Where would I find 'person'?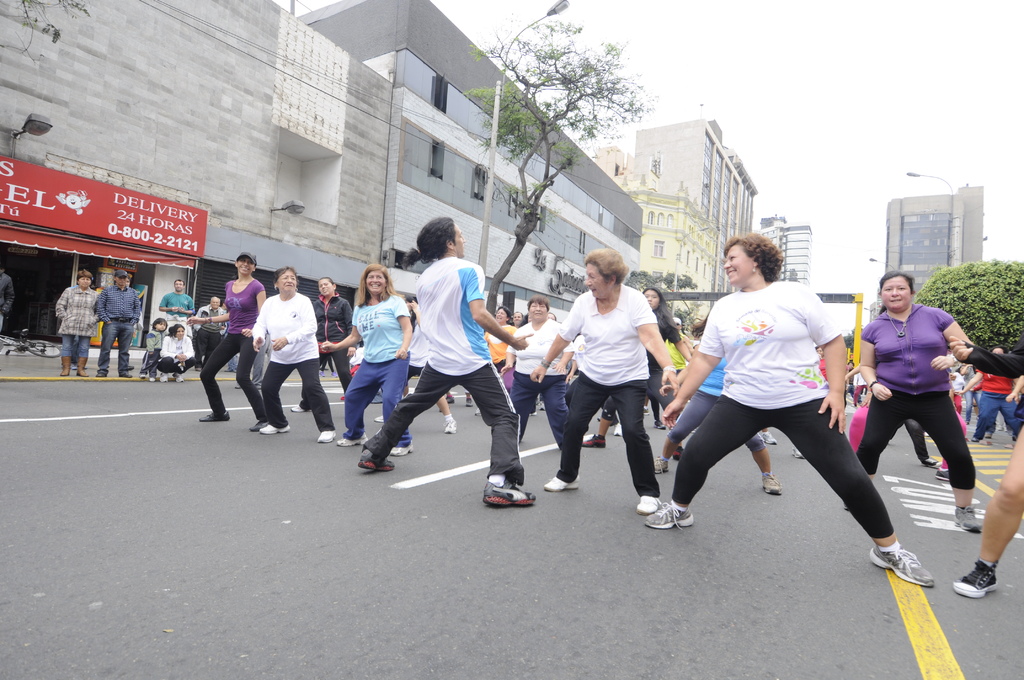
At (539,253,677,510).
